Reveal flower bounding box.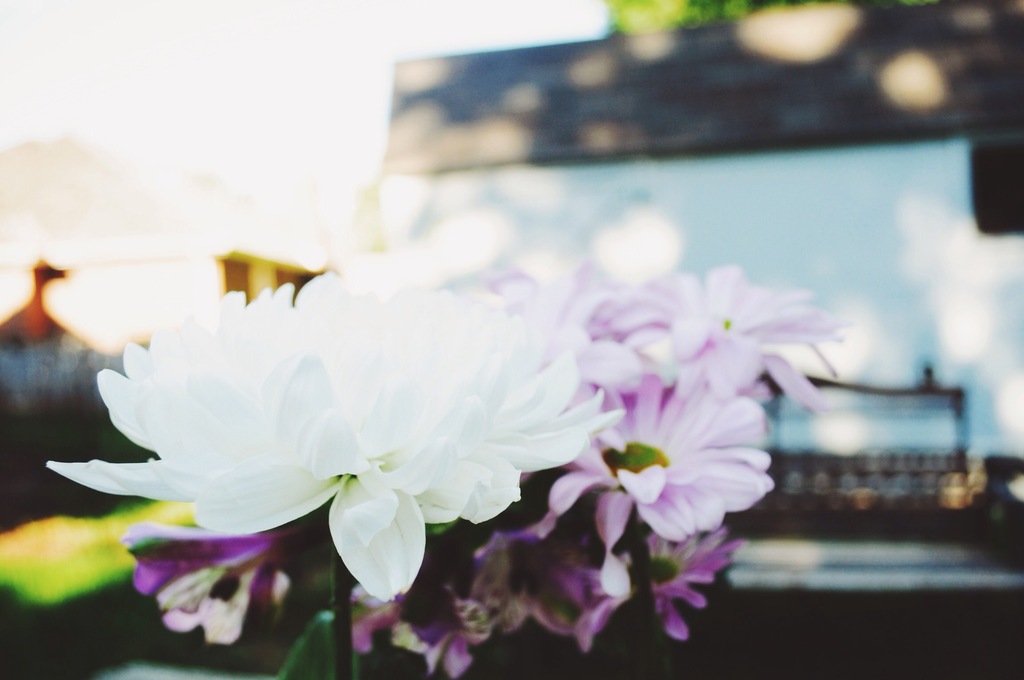
Revealed: 551, 371, 785, 559.
